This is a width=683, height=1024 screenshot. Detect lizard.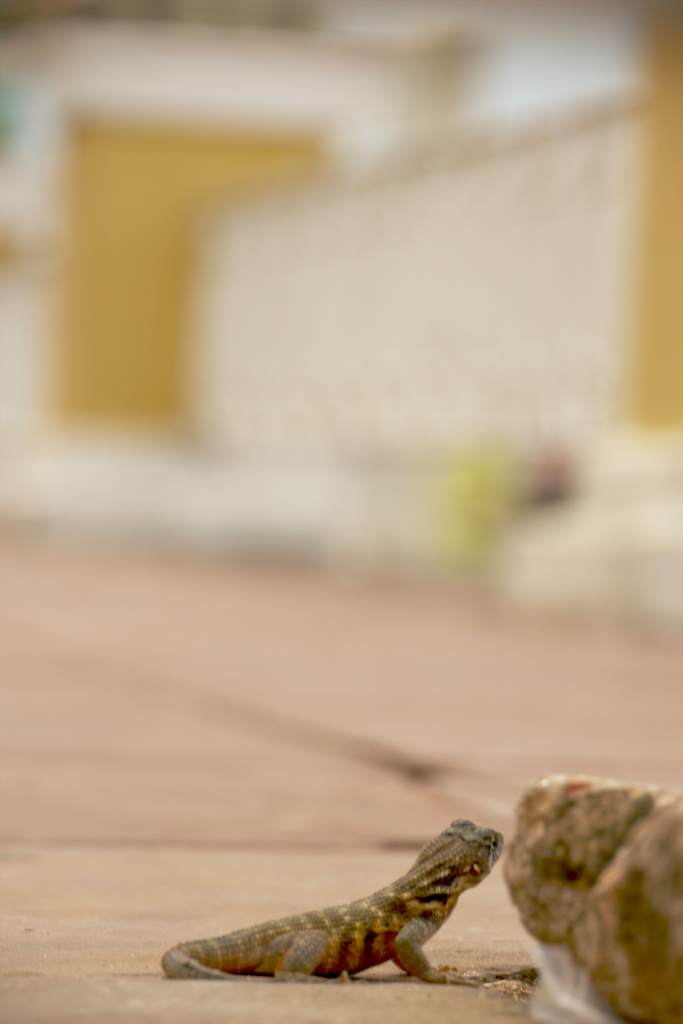
left=167, top=821, right=499, bottom=979.
